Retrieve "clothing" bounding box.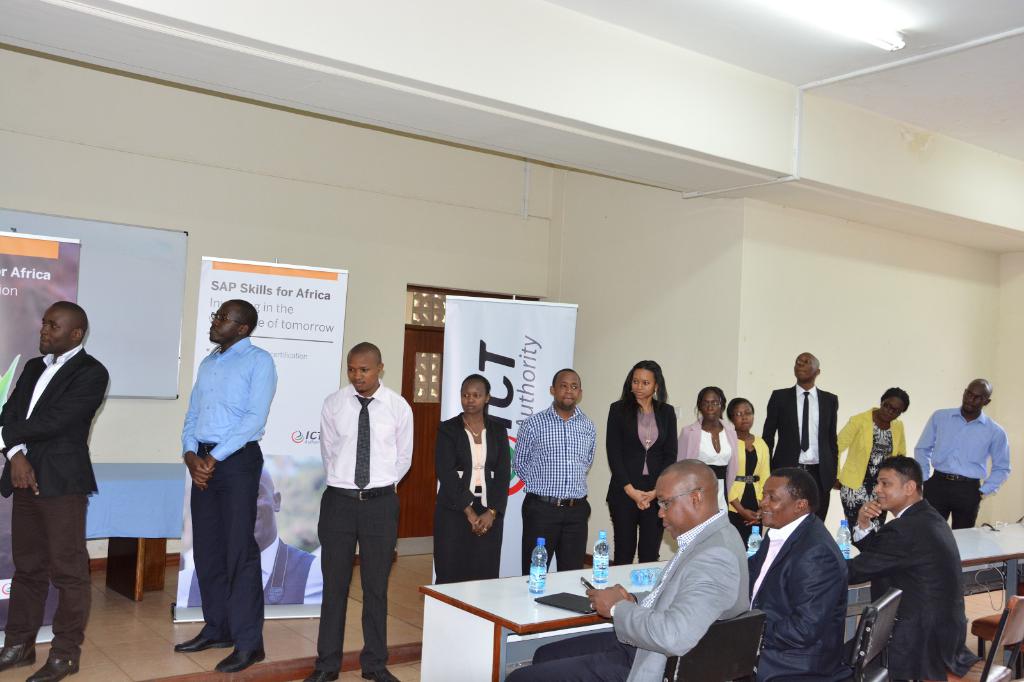
Bounding box: (x1=748, y1=509, x2=848, y2=681).
